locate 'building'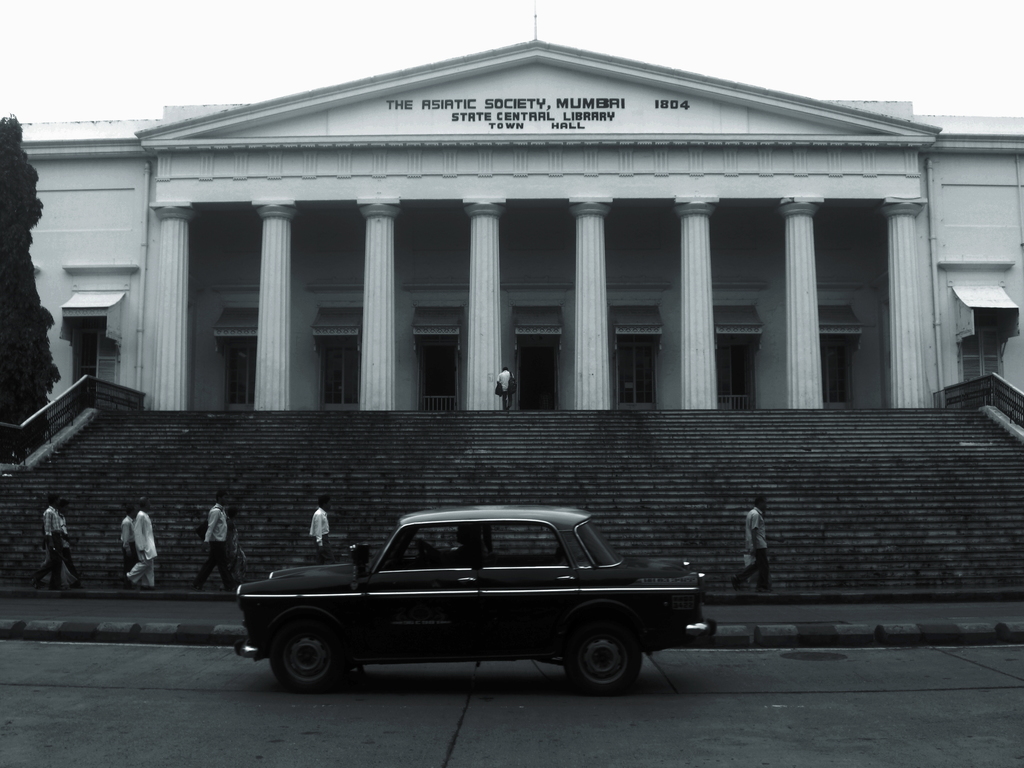
l=4, t=1, r=1023, b=593
